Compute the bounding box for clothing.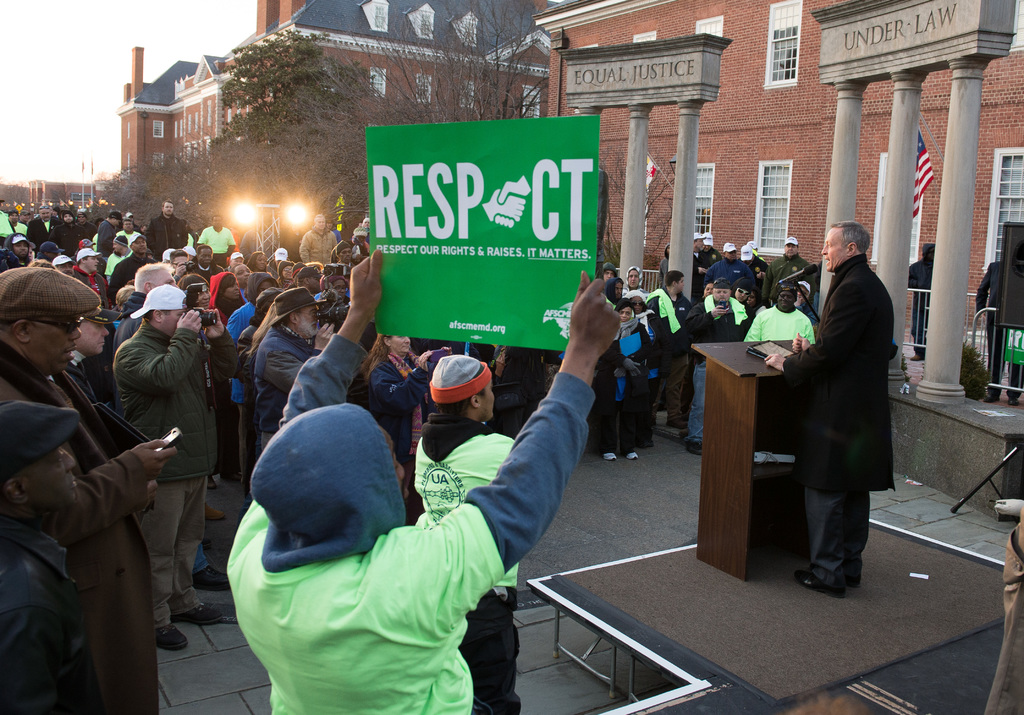
[x1=29, y1=213, x2=63, y2=245].
